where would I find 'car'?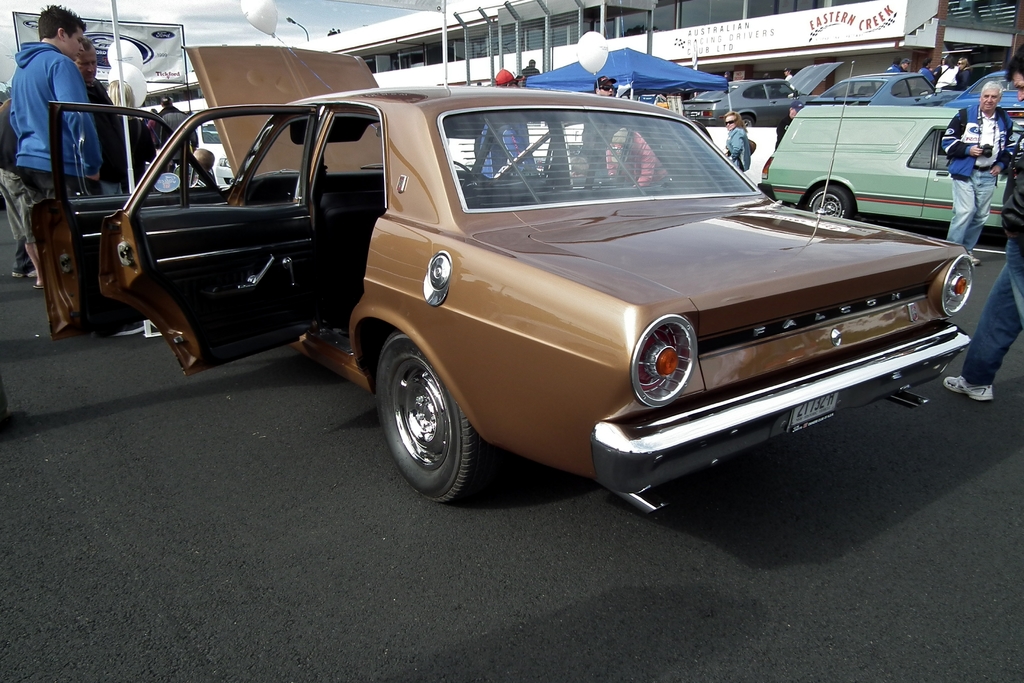
At bbox=[146, 120, 235, 184].
